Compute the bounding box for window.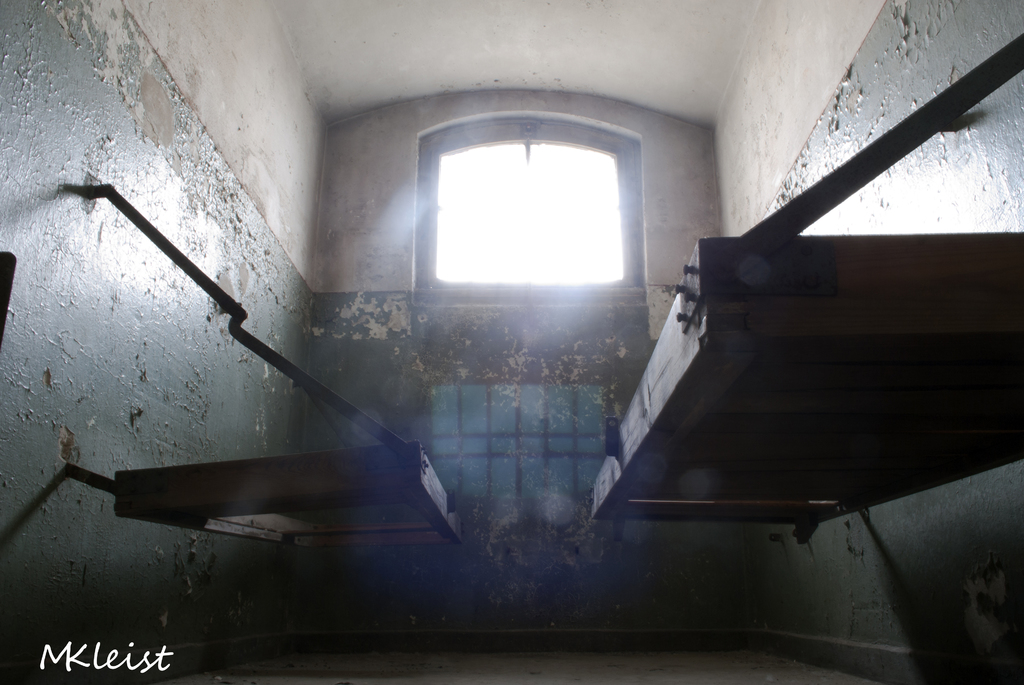
(422,349,620,522).
